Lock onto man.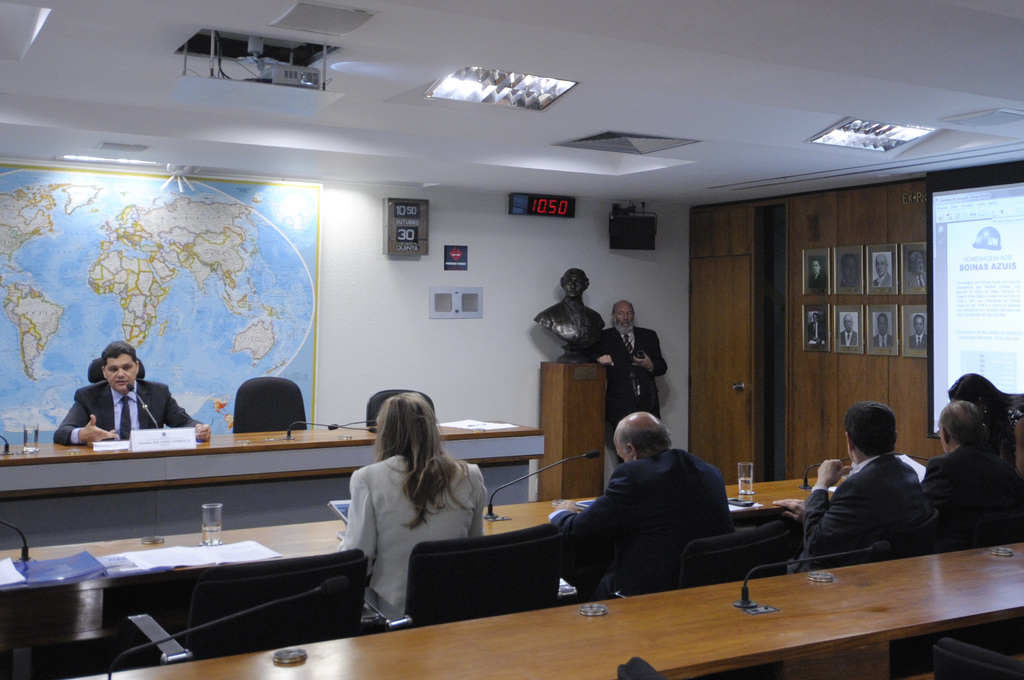
Locked: box(871, 314, 895, 348).
